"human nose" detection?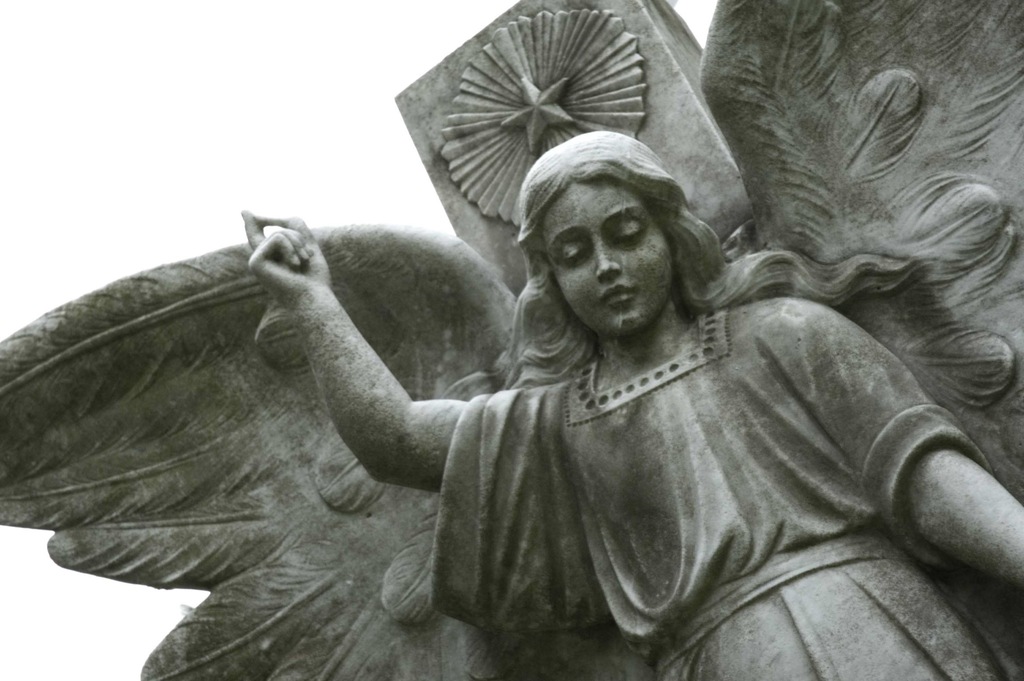
x1=594, y1=236, x2=621, y2=279
